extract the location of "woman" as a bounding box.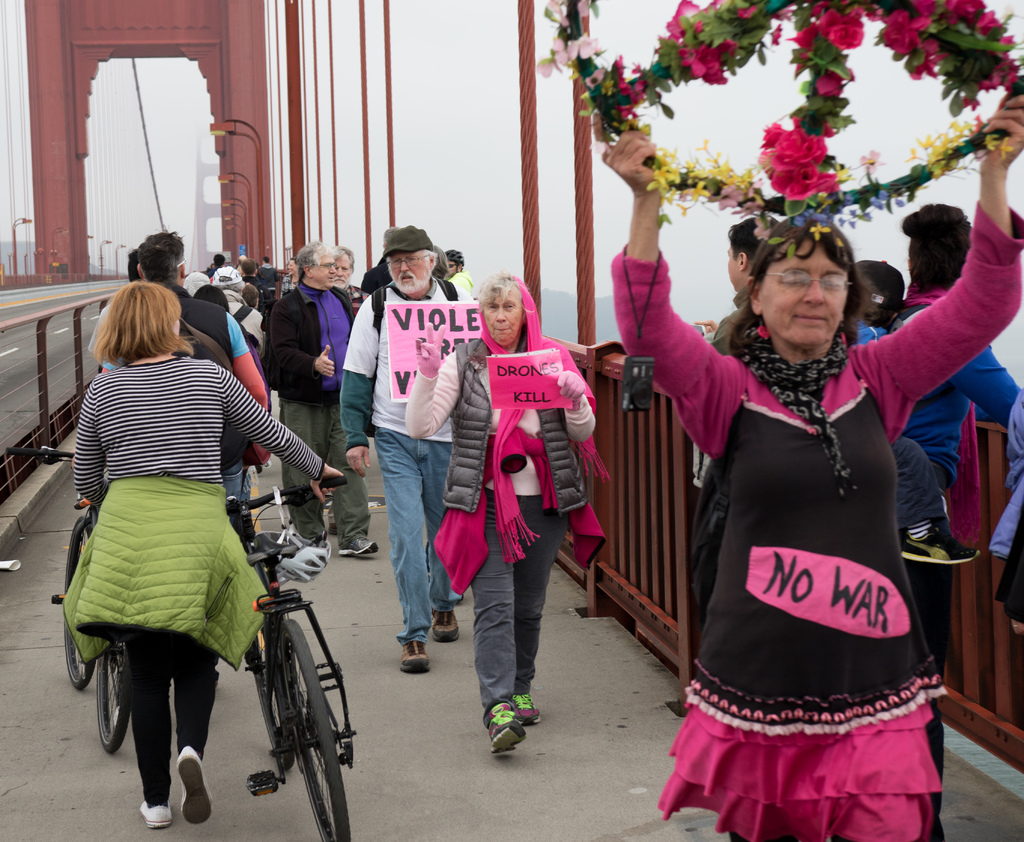
bbox=[59, 239, 305, 805].
